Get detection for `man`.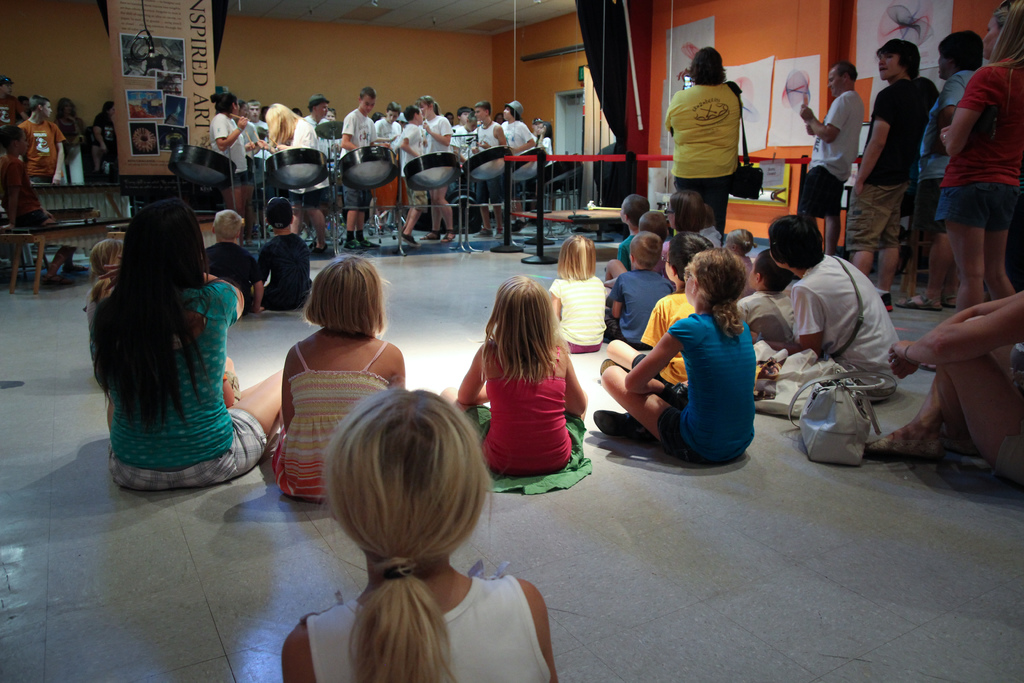
Detection: [x1=16, y1=94, x2=63, y2=186].
